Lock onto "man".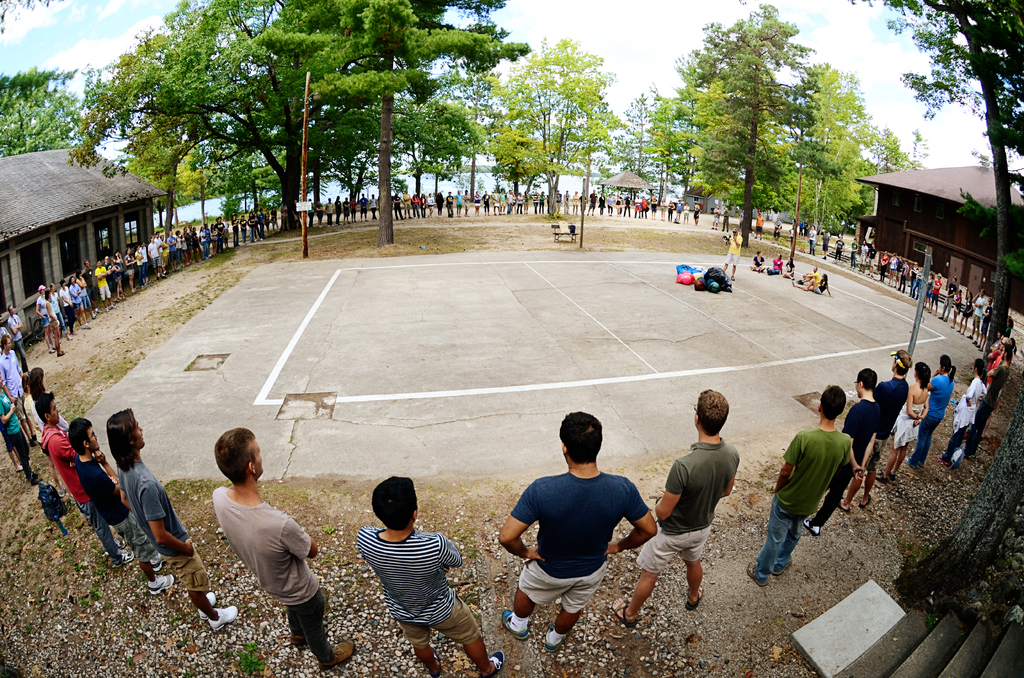
Locked: rect(362, 191, 371, 220).
